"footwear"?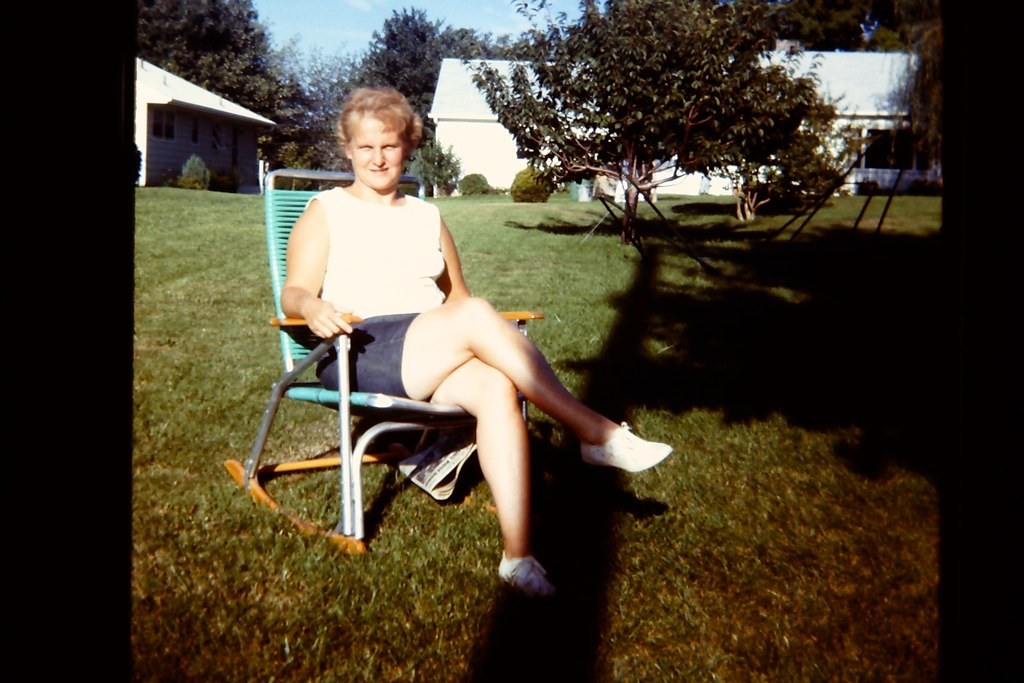
496/554/559/595
